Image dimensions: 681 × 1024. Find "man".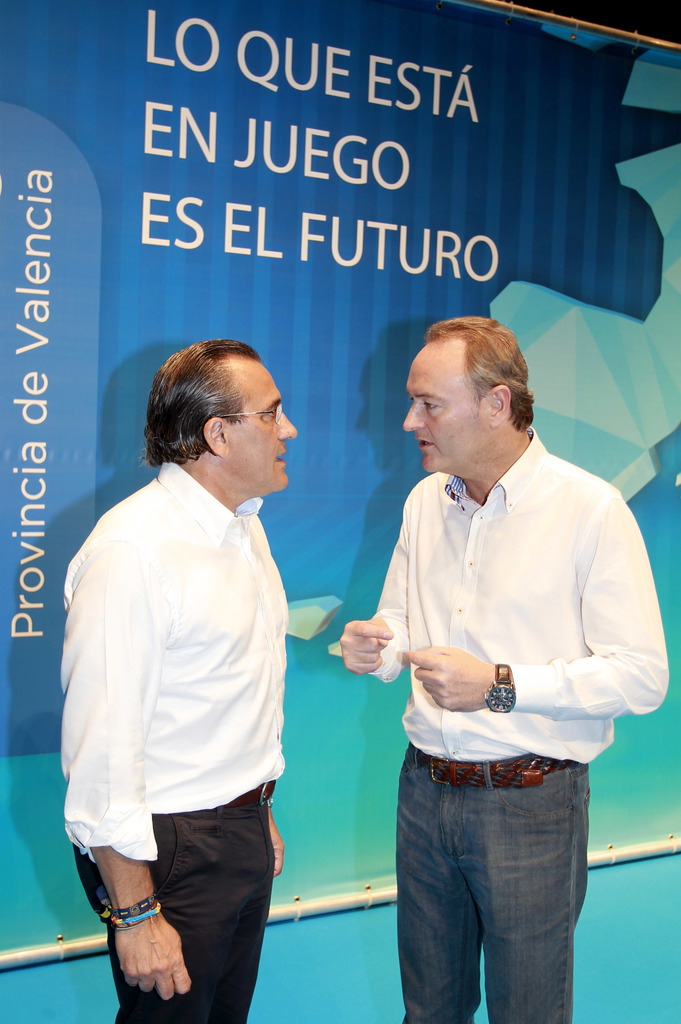
<bbox>341, 305, 648, 1007</bbox>.
